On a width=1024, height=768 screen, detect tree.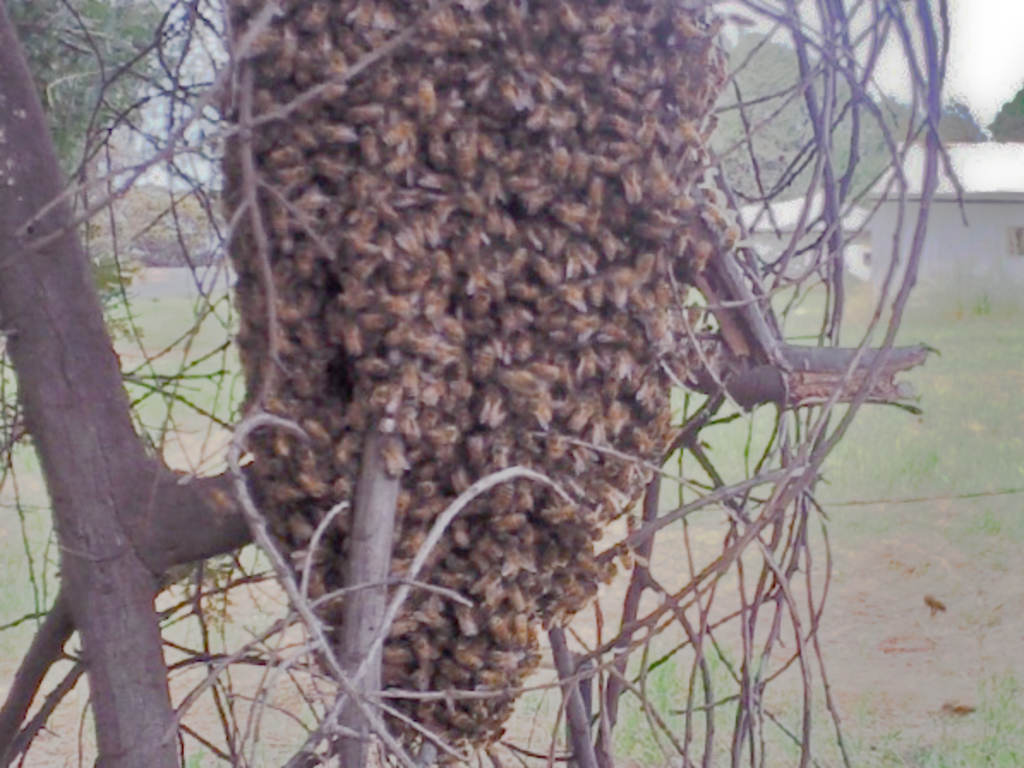
(x1=988, y1=82, x2=1022, y2=153).
